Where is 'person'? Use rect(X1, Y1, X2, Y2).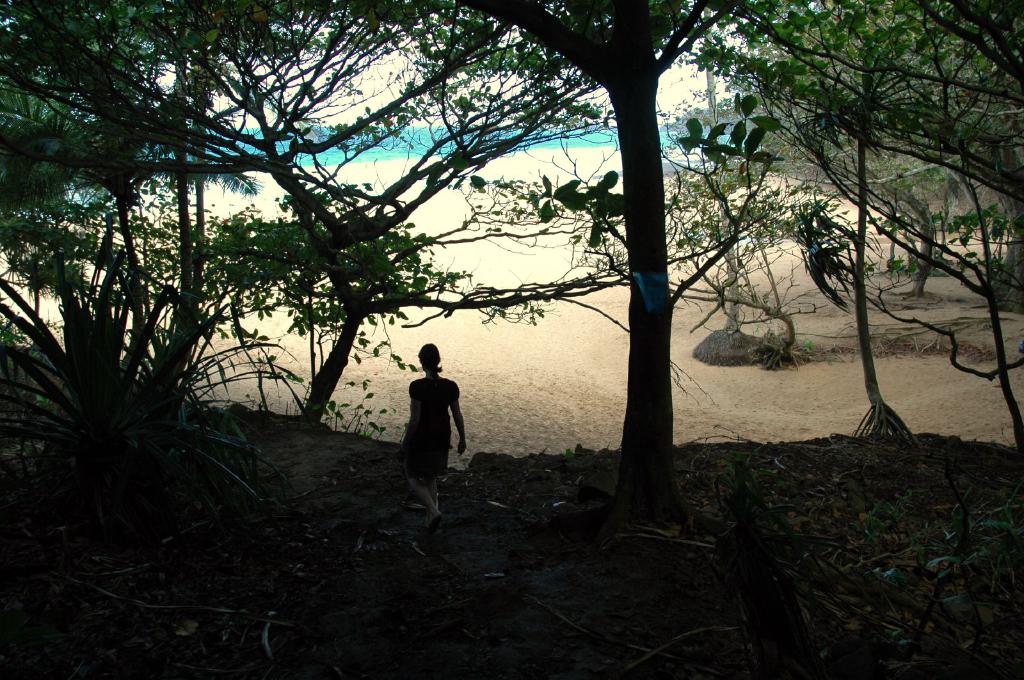
rect(400, 338, 469, 546).
